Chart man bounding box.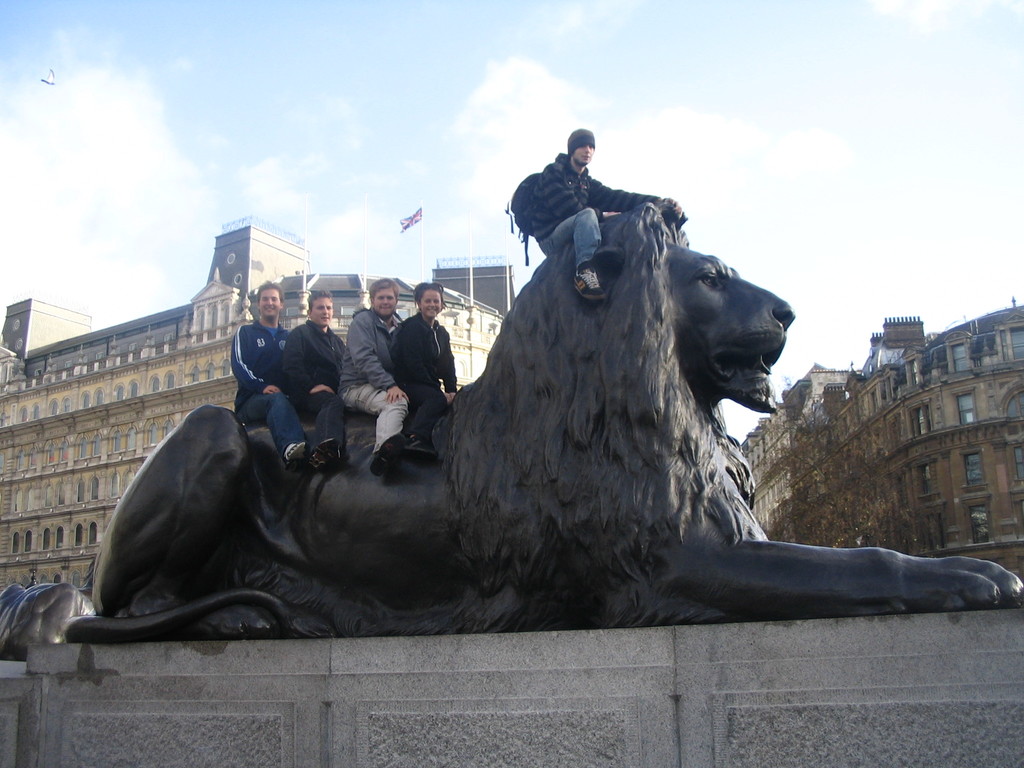
Charted: select_region(289, 291, 347, 468).
